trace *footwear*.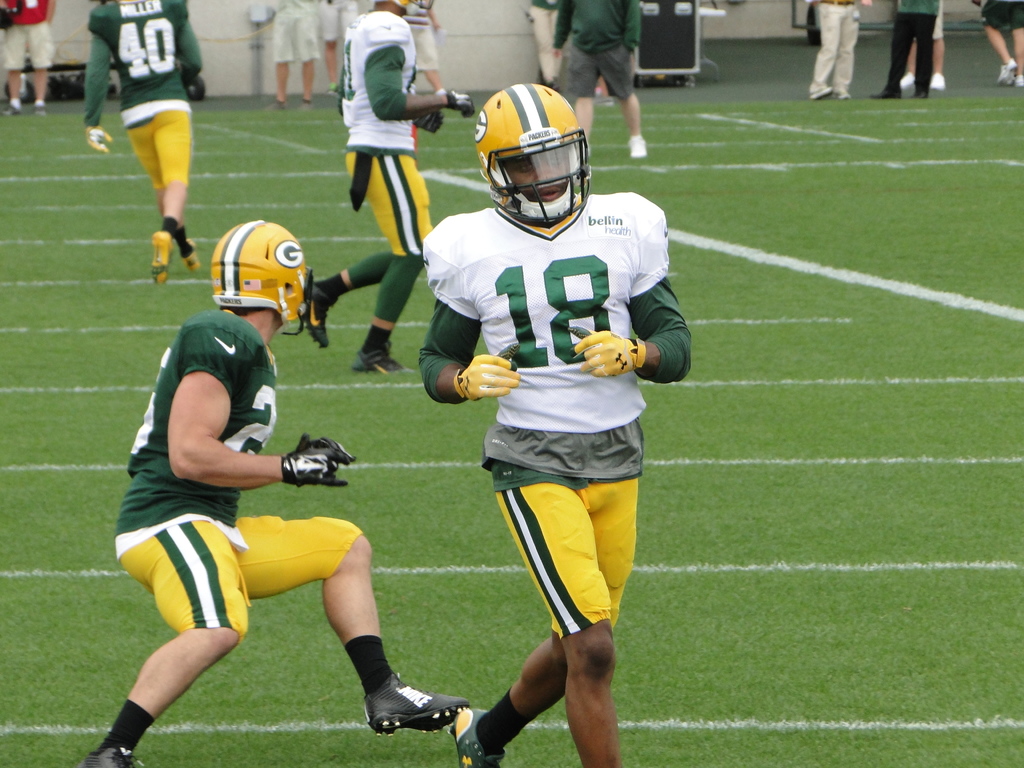
Traced to 33/104/49/116.
